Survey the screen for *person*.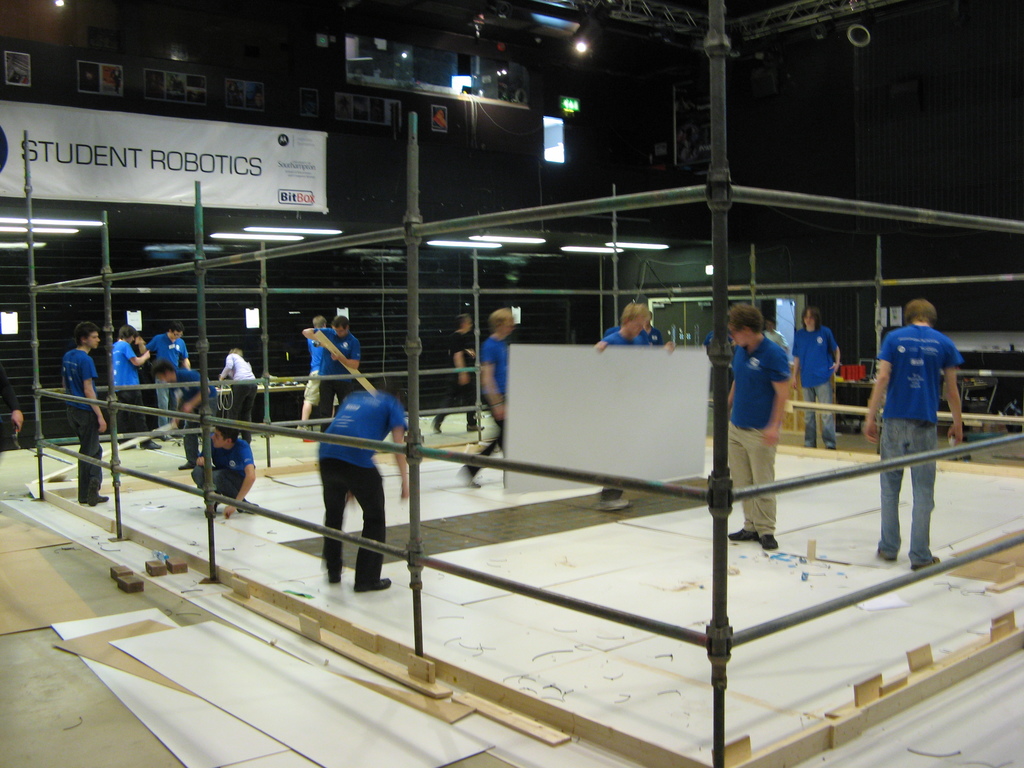
Survey found: pyautogui.locateOnScreen(428, 312, 484, 434).
